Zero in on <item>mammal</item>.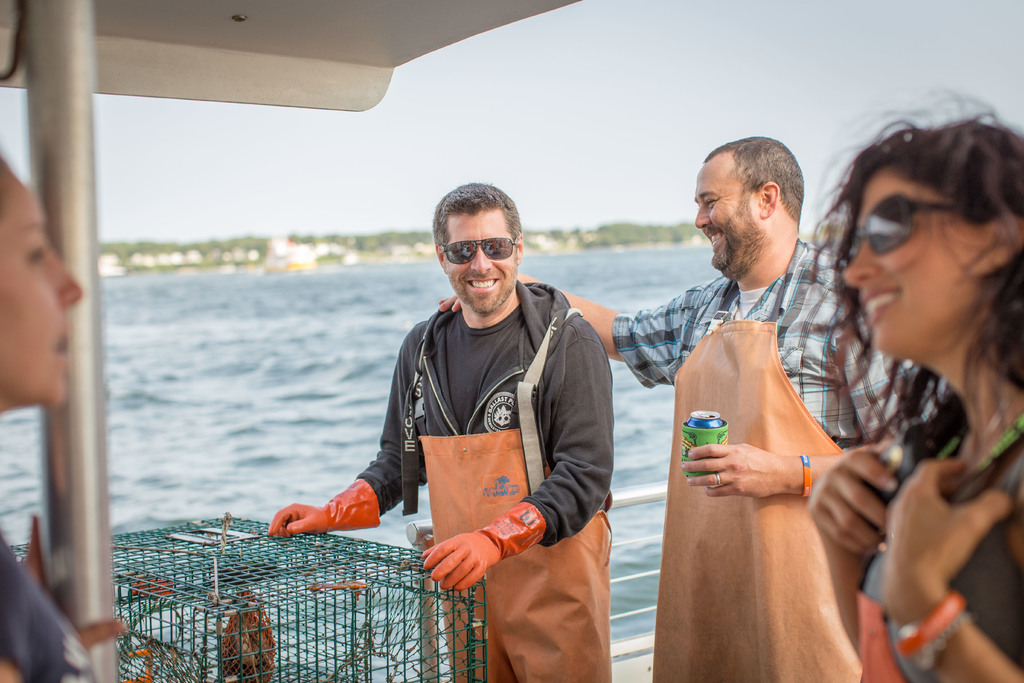
Zeroed in: <box>269,183,612,682</box>.
